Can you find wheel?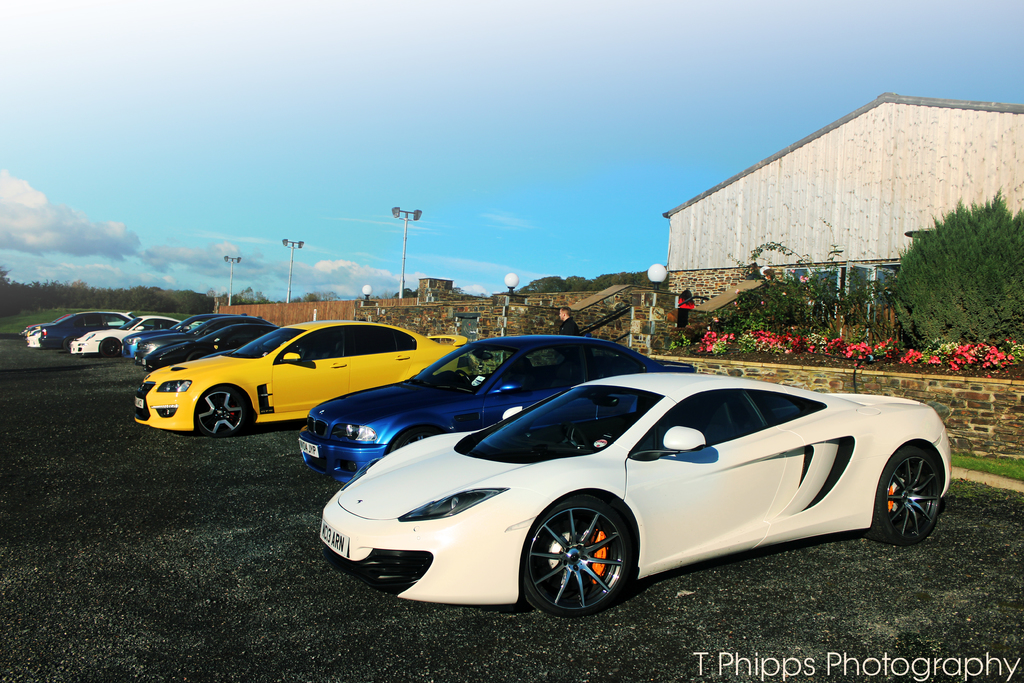
Yes, bounding box: 383/425/442/452.
